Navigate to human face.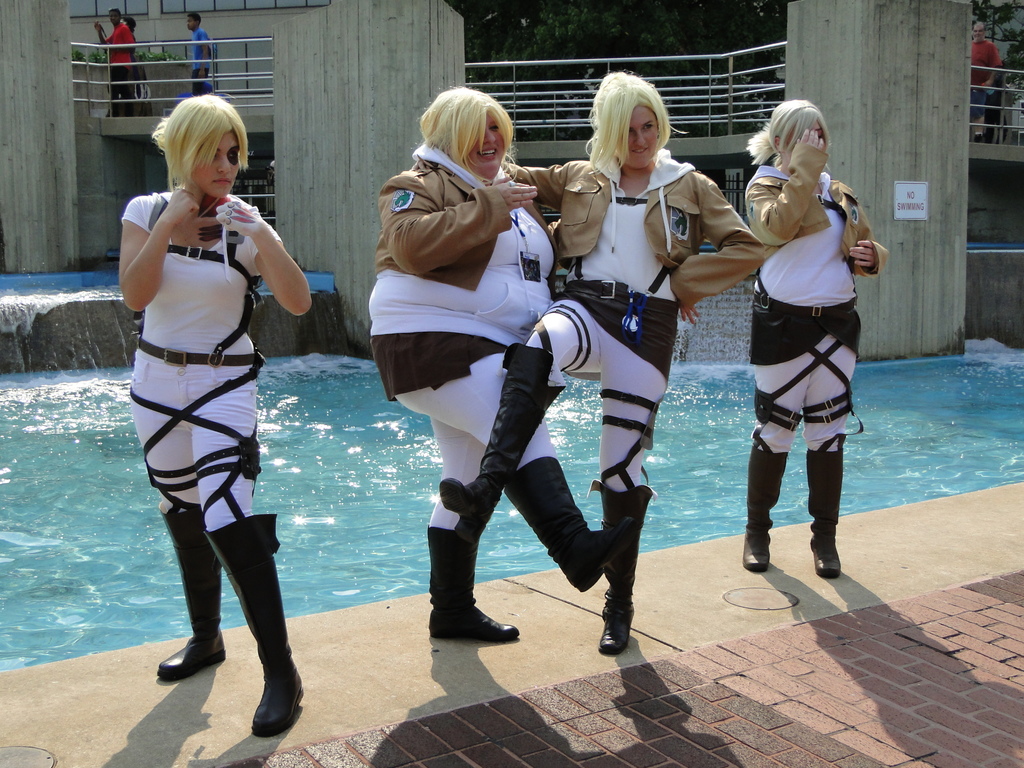
Navigation target: box=[626, 102, 668, 162].
